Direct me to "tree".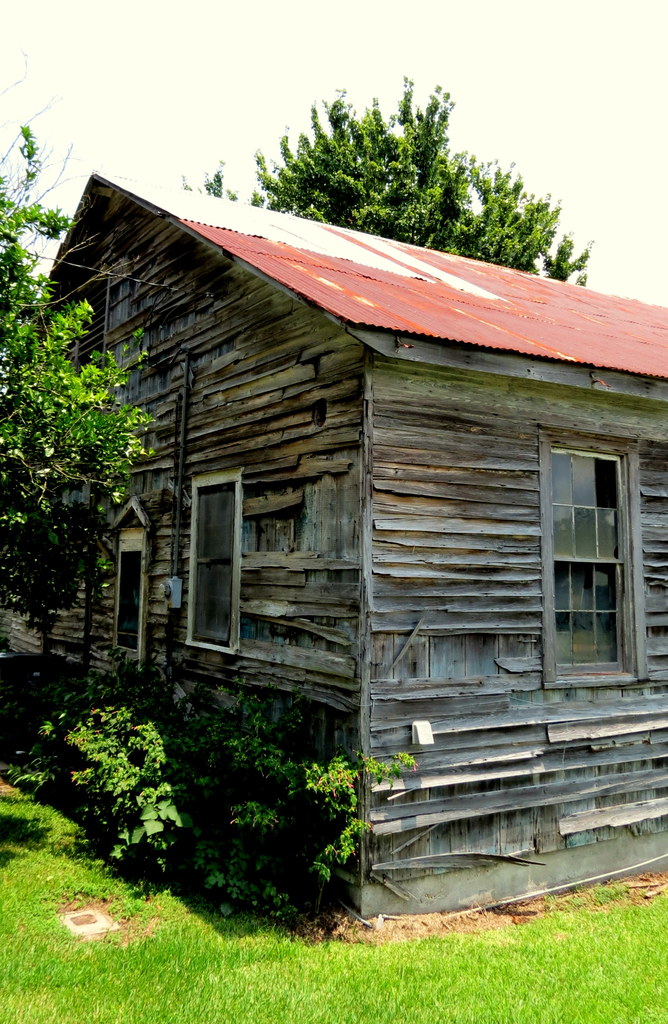
Direction: 1:48:165:725.
